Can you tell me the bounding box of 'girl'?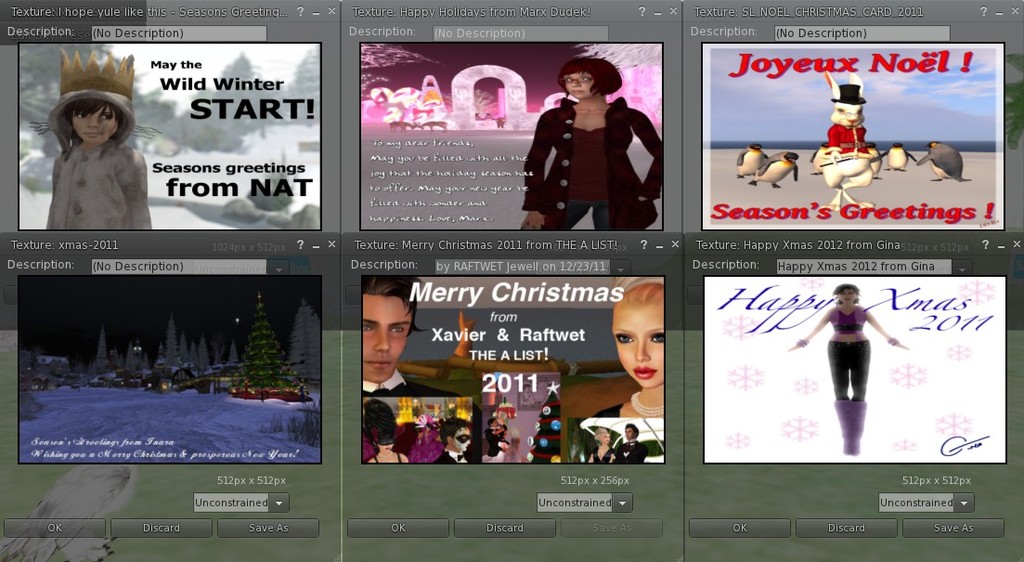
45, 54, 148, 230.
